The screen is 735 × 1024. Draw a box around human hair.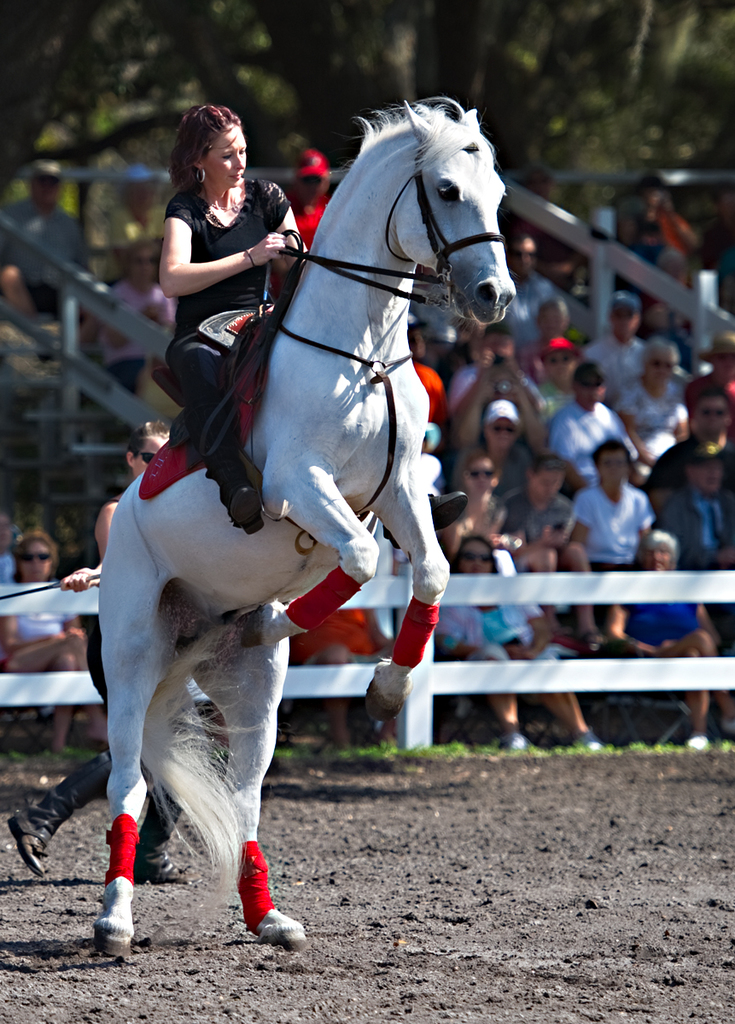
left=450, top=536, right=503, bottom=579.
